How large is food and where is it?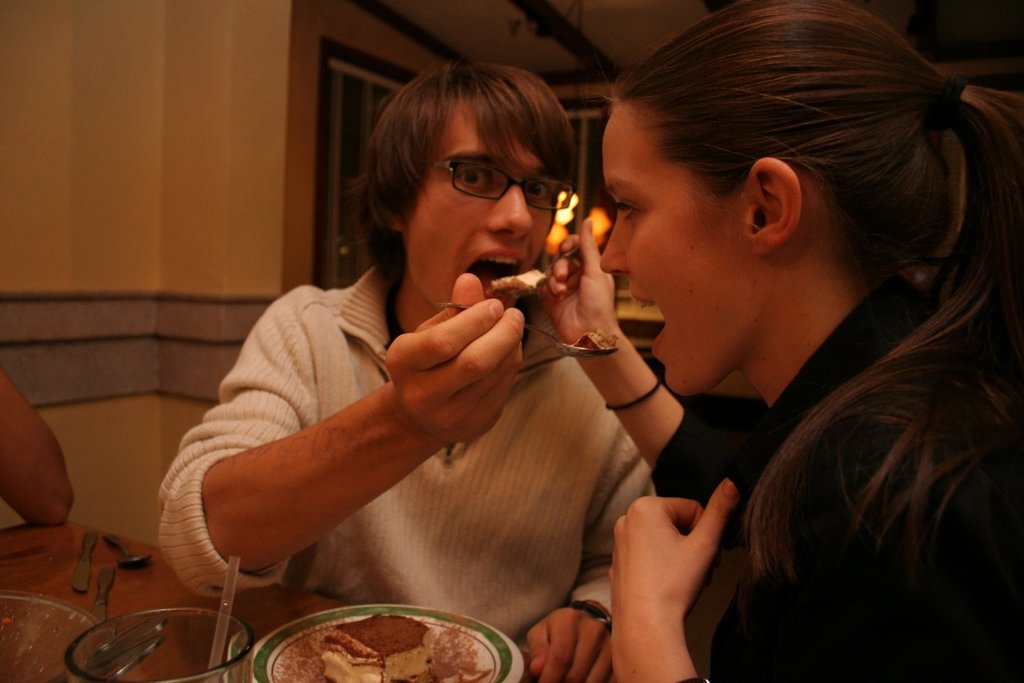
Bounding box: crop(249, 604, 506, 674).
